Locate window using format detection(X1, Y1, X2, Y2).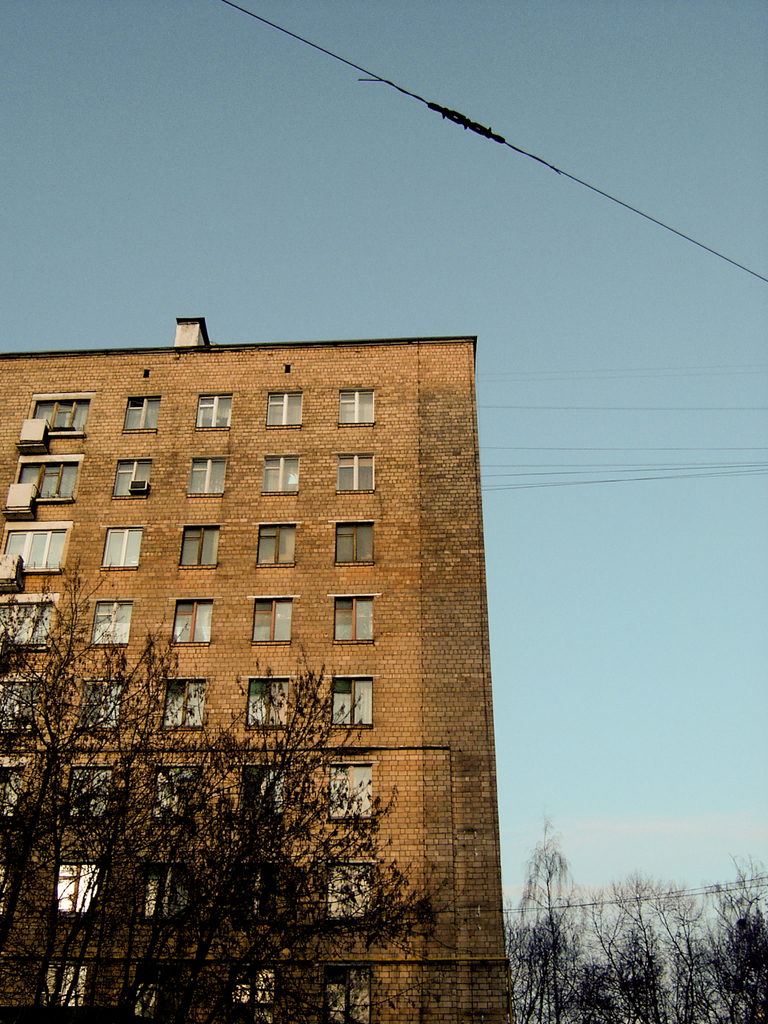
detection(242, 764, 282, 813).
